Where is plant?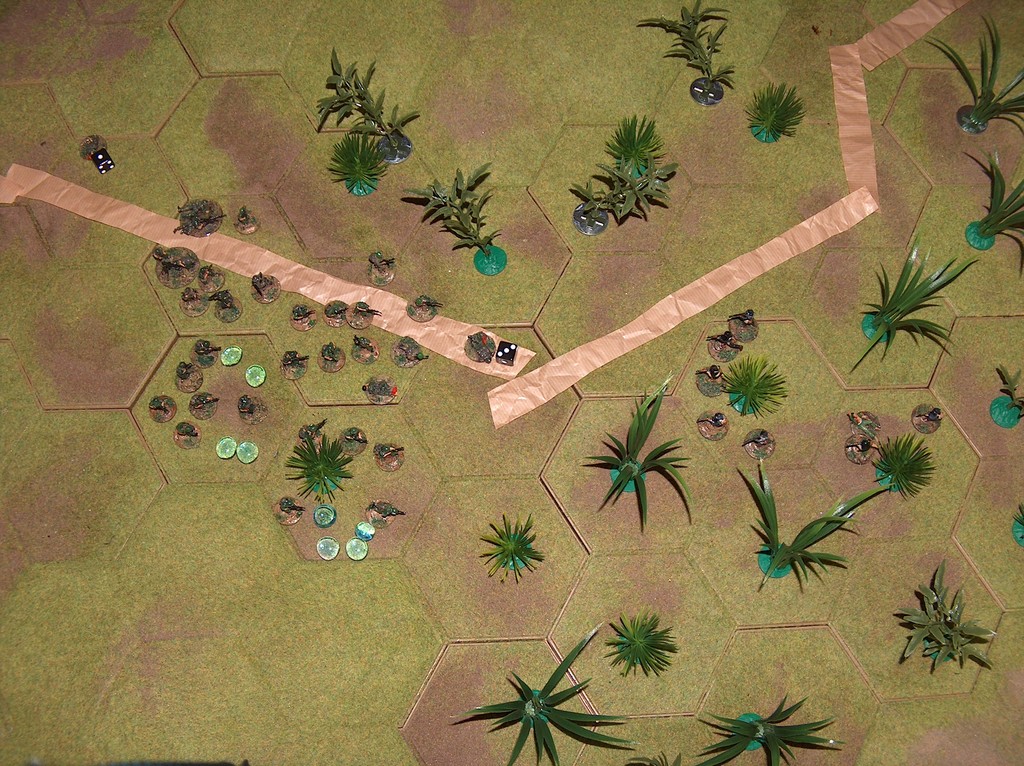
crop(567, 175, 615, 218).
